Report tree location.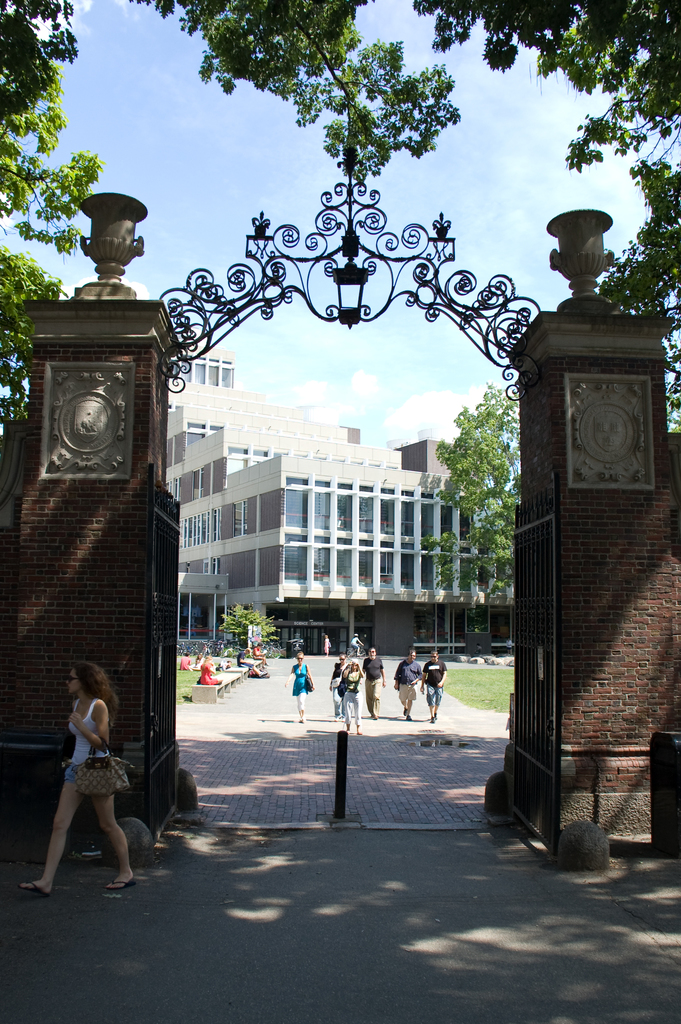
Report: {"left": 438, "top": 376, "right": 515, "bottom": 609}.
